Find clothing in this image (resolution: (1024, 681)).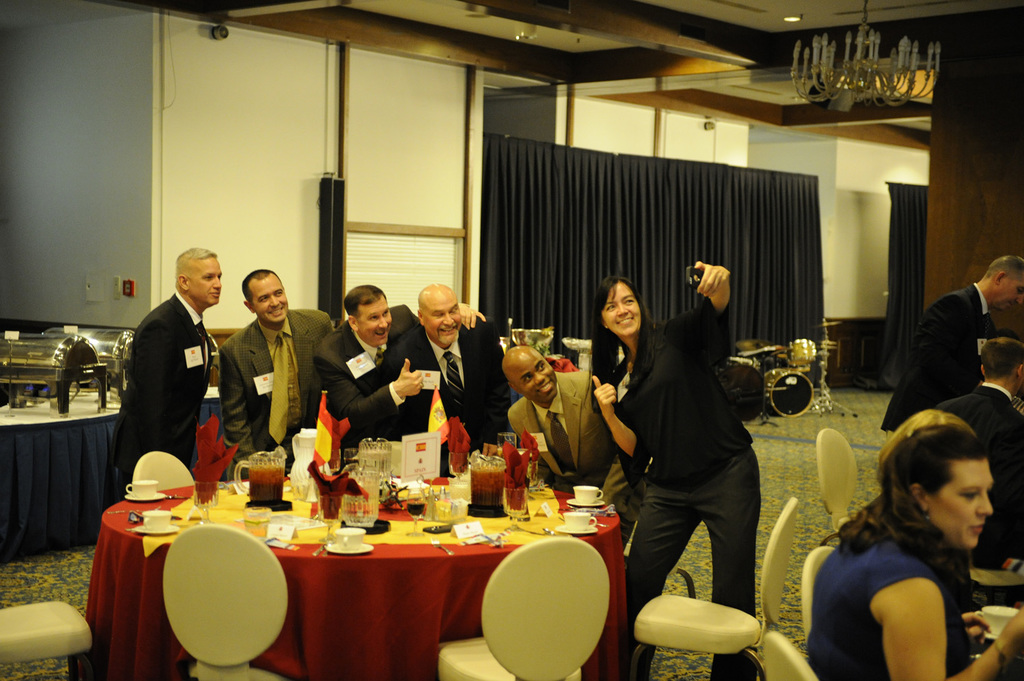
l=880, t=280, r=985, b=437.
